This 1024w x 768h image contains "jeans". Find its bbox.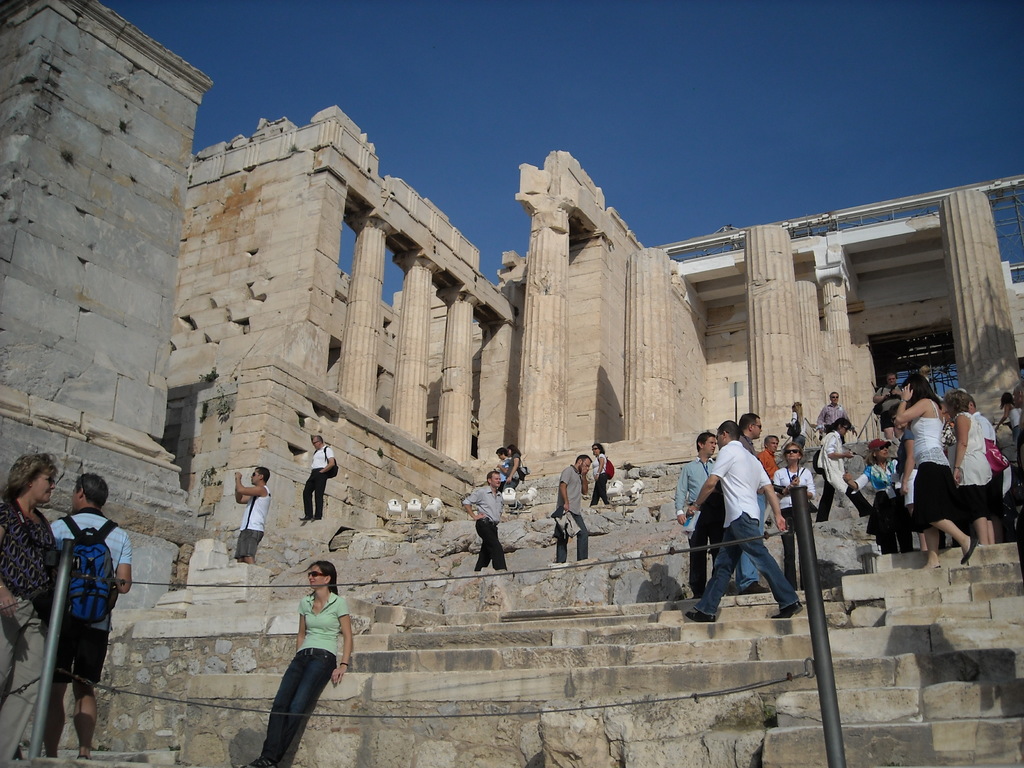
bbox=(303, 468, 327, 522).
